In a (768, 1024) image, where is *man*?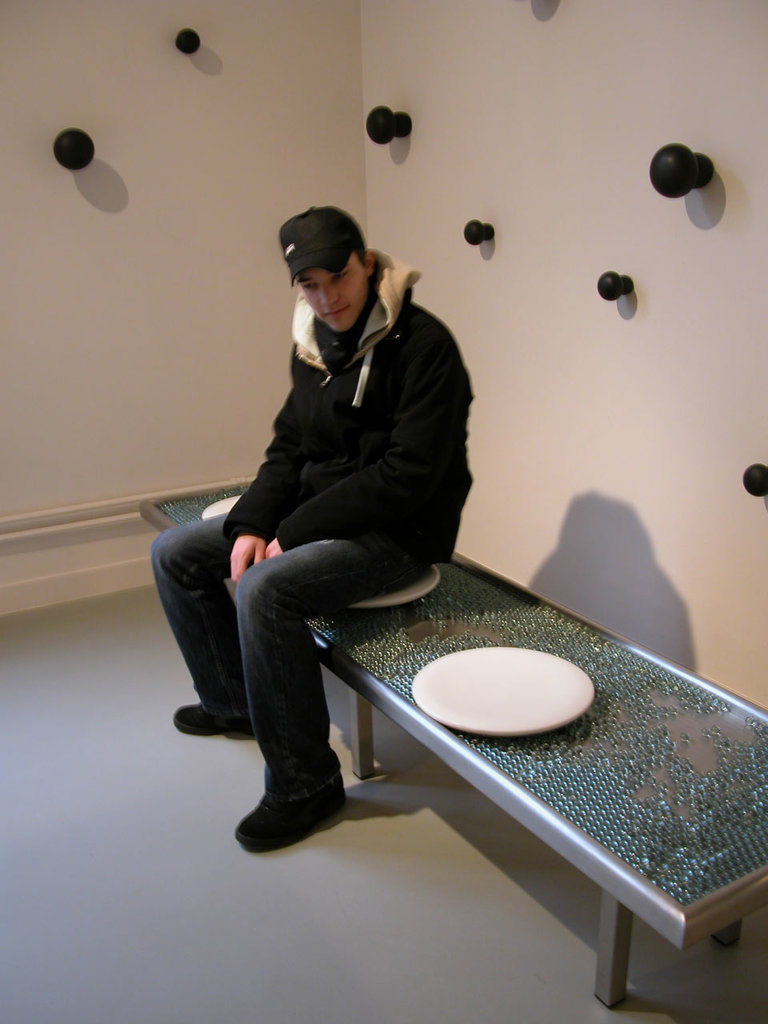
BBox(143, 197, 488, 862).
